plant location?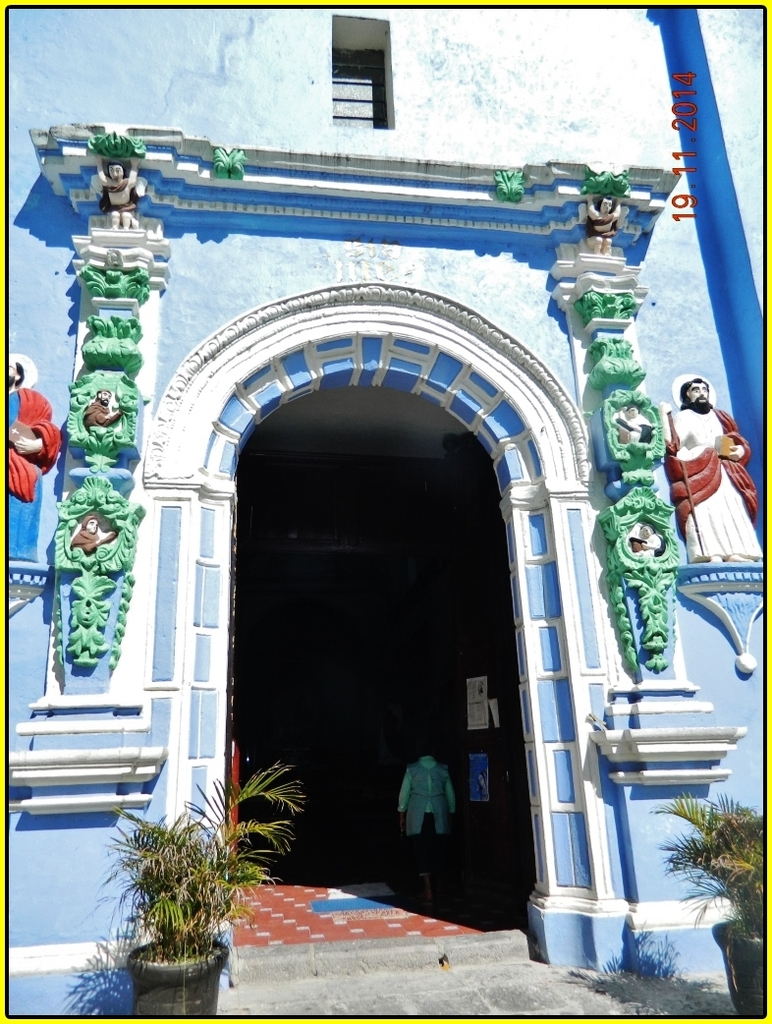
pyautogui.locateOnScreen(99, 760, 306, 969)
